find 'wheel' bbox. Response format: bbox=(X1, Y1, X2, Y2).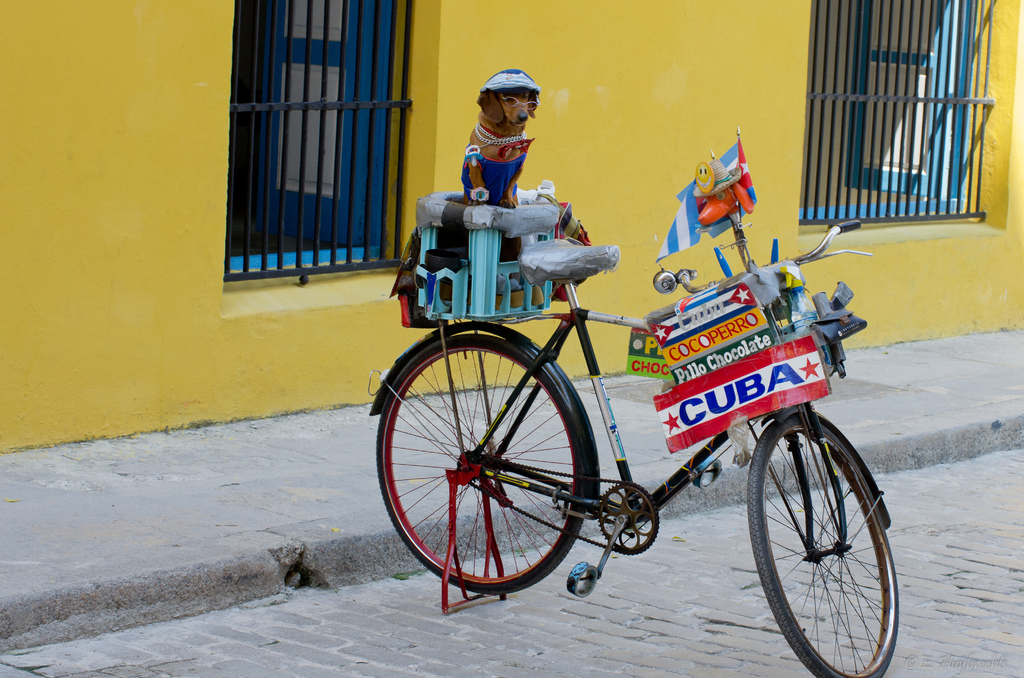
bbox=(753, 420, 883, 663).
